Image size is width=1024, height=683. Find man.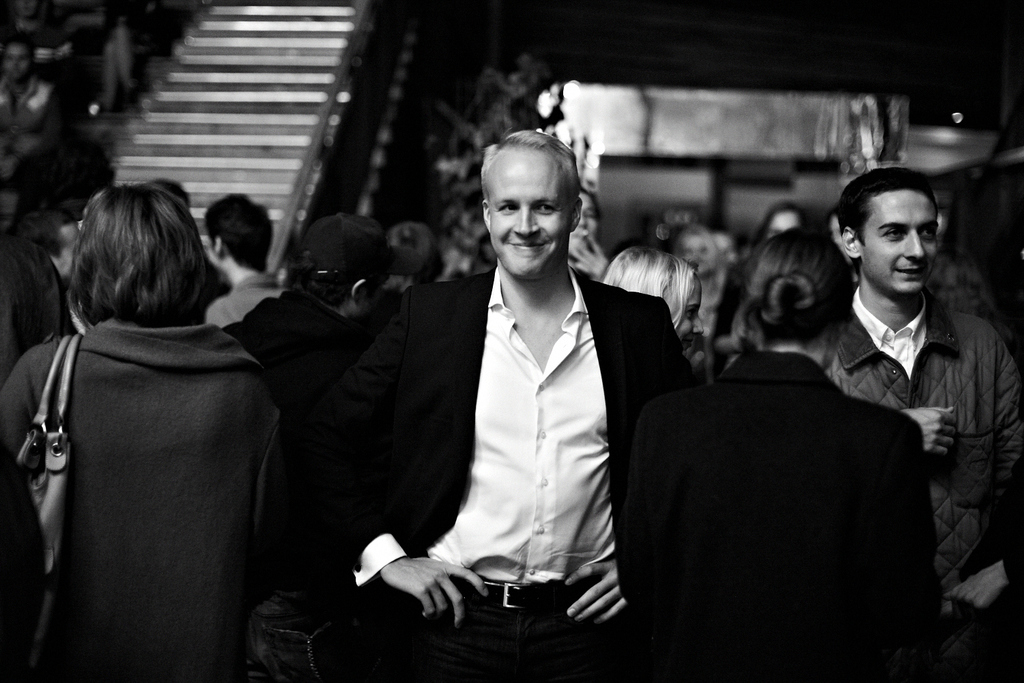
x1=806 y1=164 x2=1023 y2=668.
